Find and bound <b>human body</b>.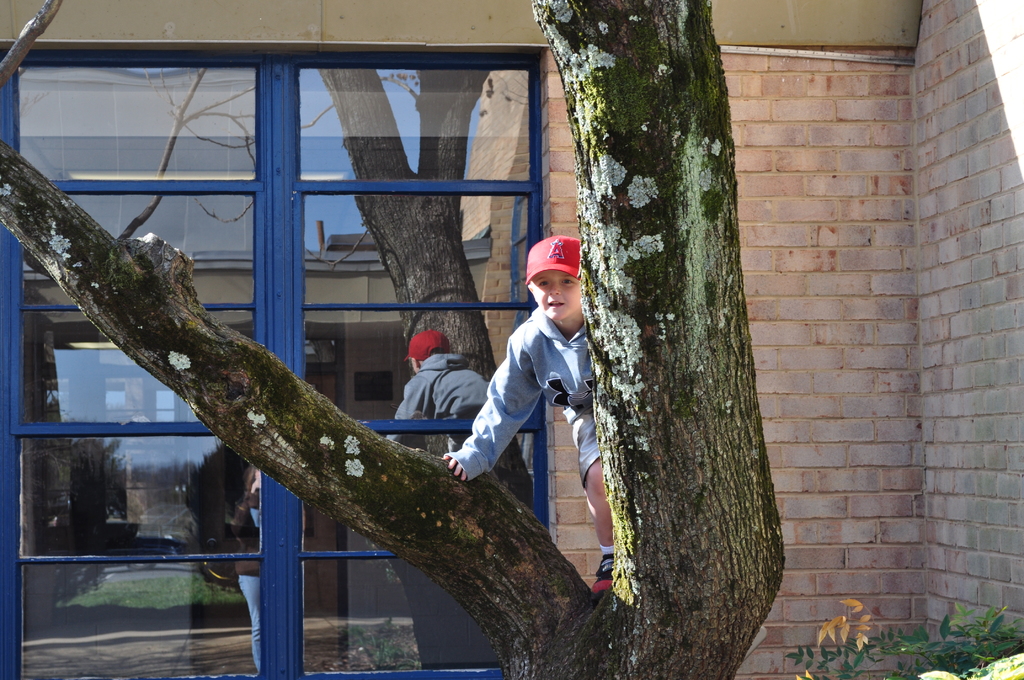
Bound: Rect(372, 311, 502, 428).
